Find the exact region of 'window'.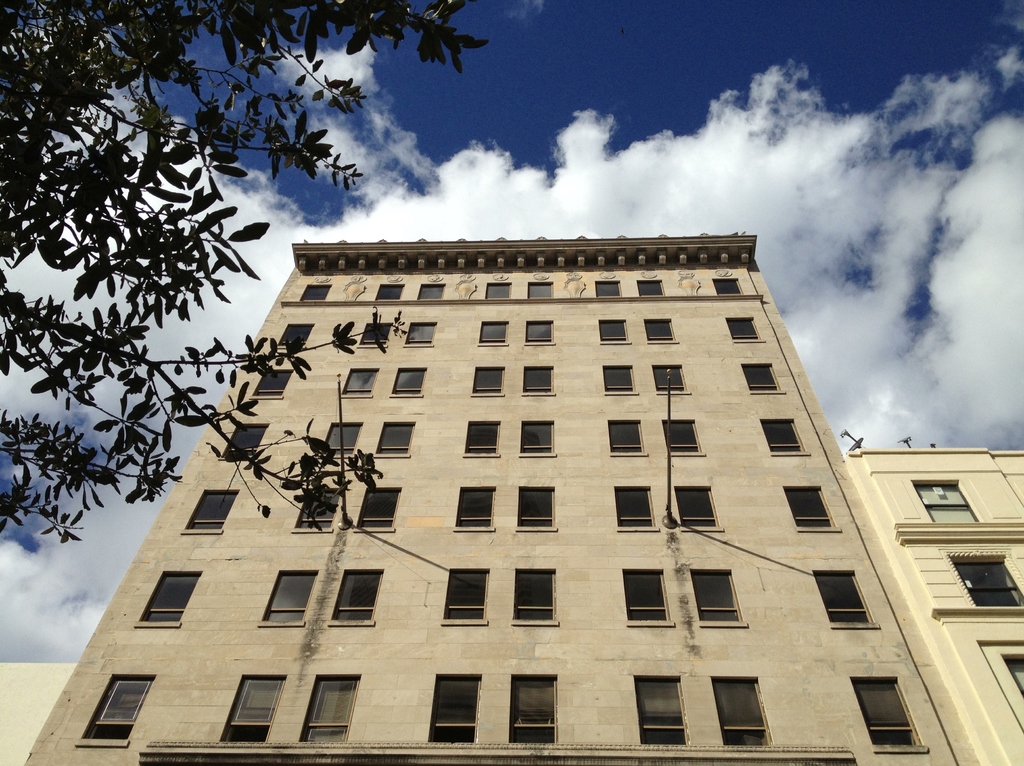
Exact region: rect(438, 568, 489, 628).
